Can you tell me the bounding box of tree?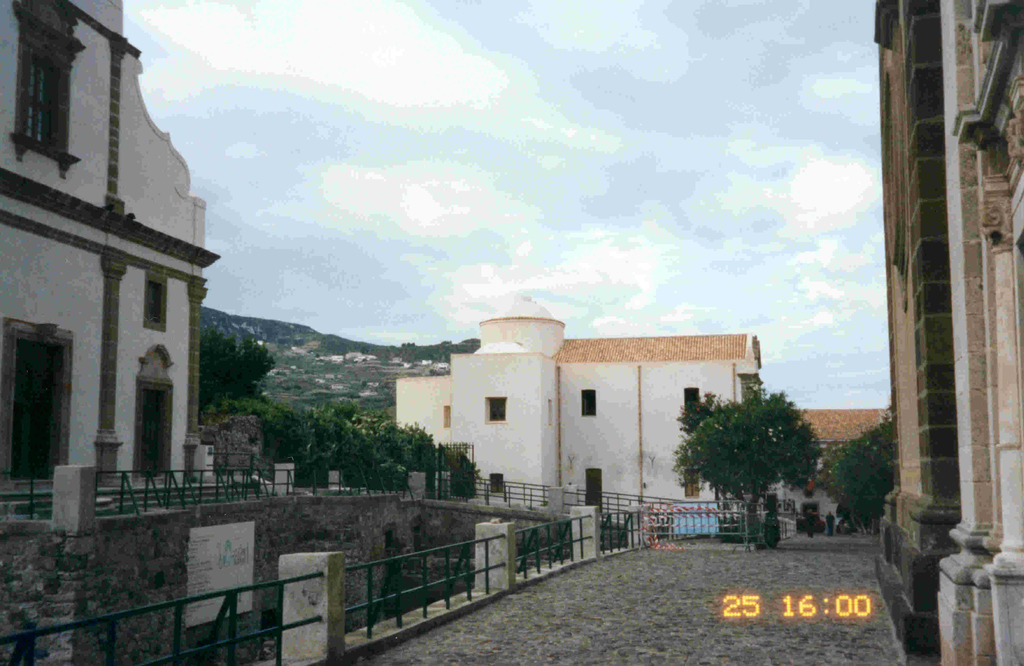
left=817, top=419, right=900, bottom=519.
